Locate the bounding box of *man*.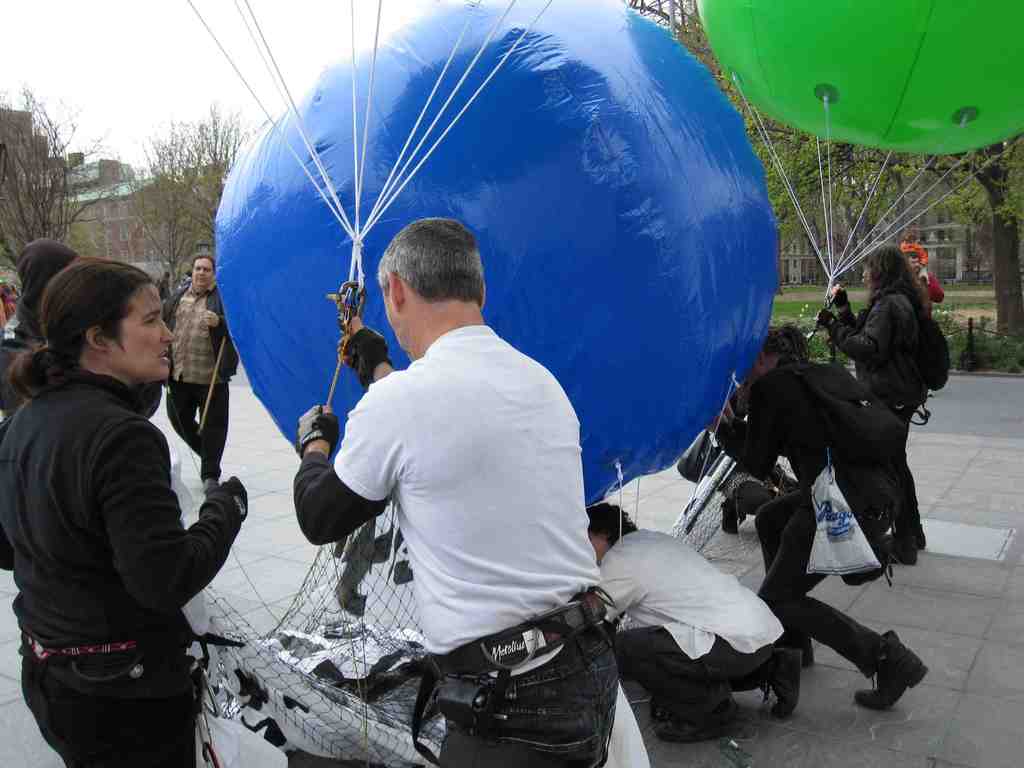
Bounding box: crop(161, 257, 239, 495).
